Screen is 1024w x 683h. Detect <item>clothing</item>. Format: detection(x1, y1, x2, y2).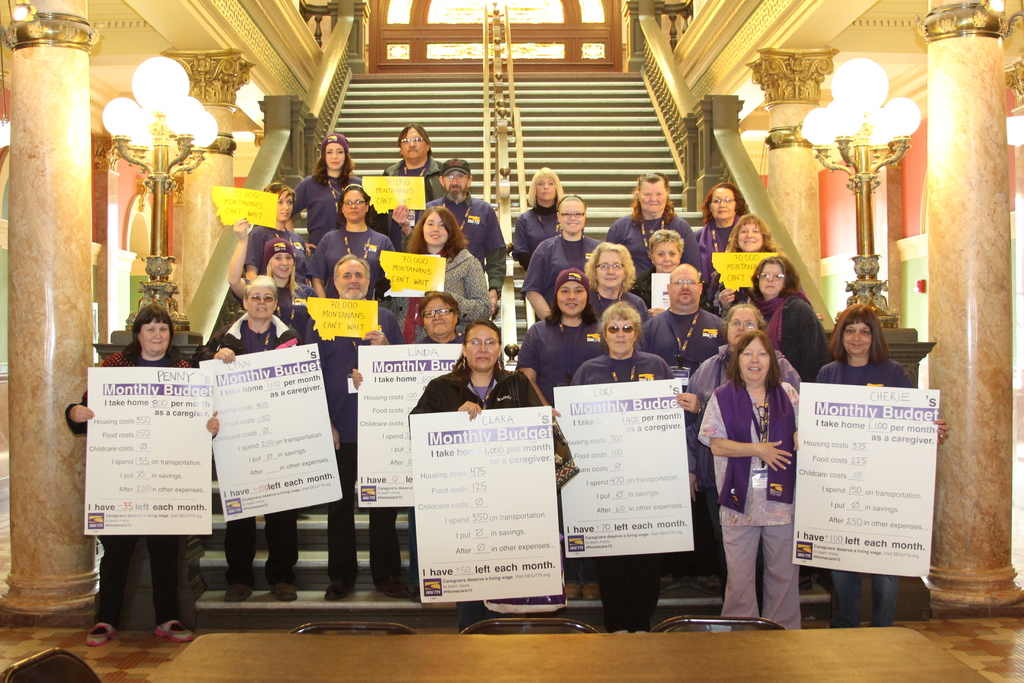
detection(527, 317, 604, 413).
